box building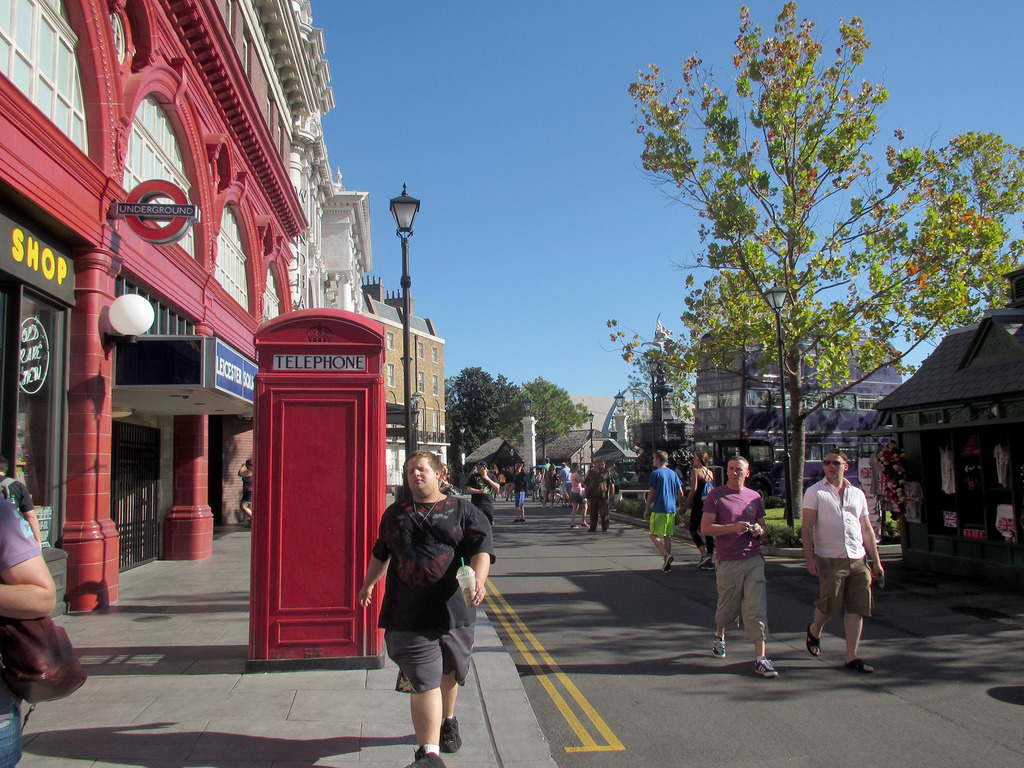
(308,27,369,312)
